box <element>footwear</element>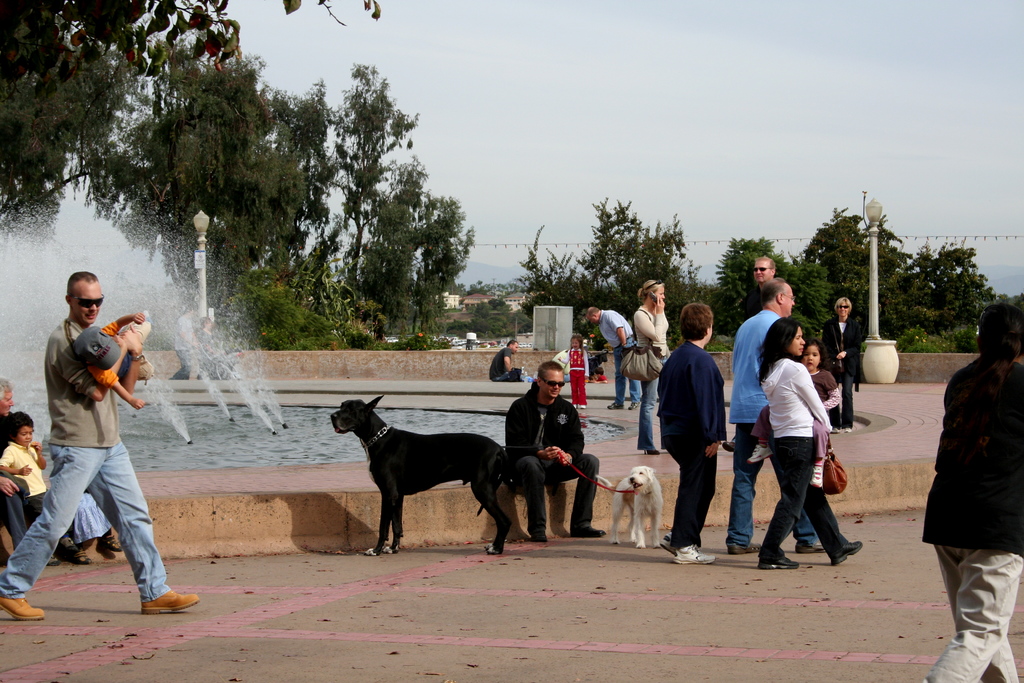
[x1=101, y1=538, x2=122, y2=551]
